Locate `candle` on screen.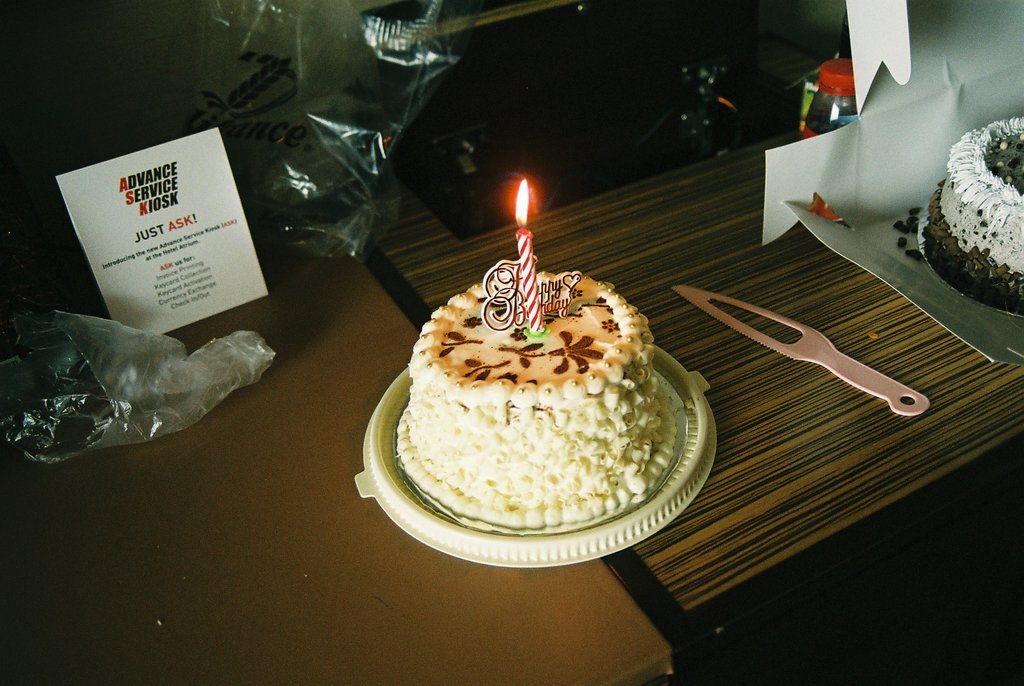
On screen at (left=514, top=176, right=545, bottom=338).
